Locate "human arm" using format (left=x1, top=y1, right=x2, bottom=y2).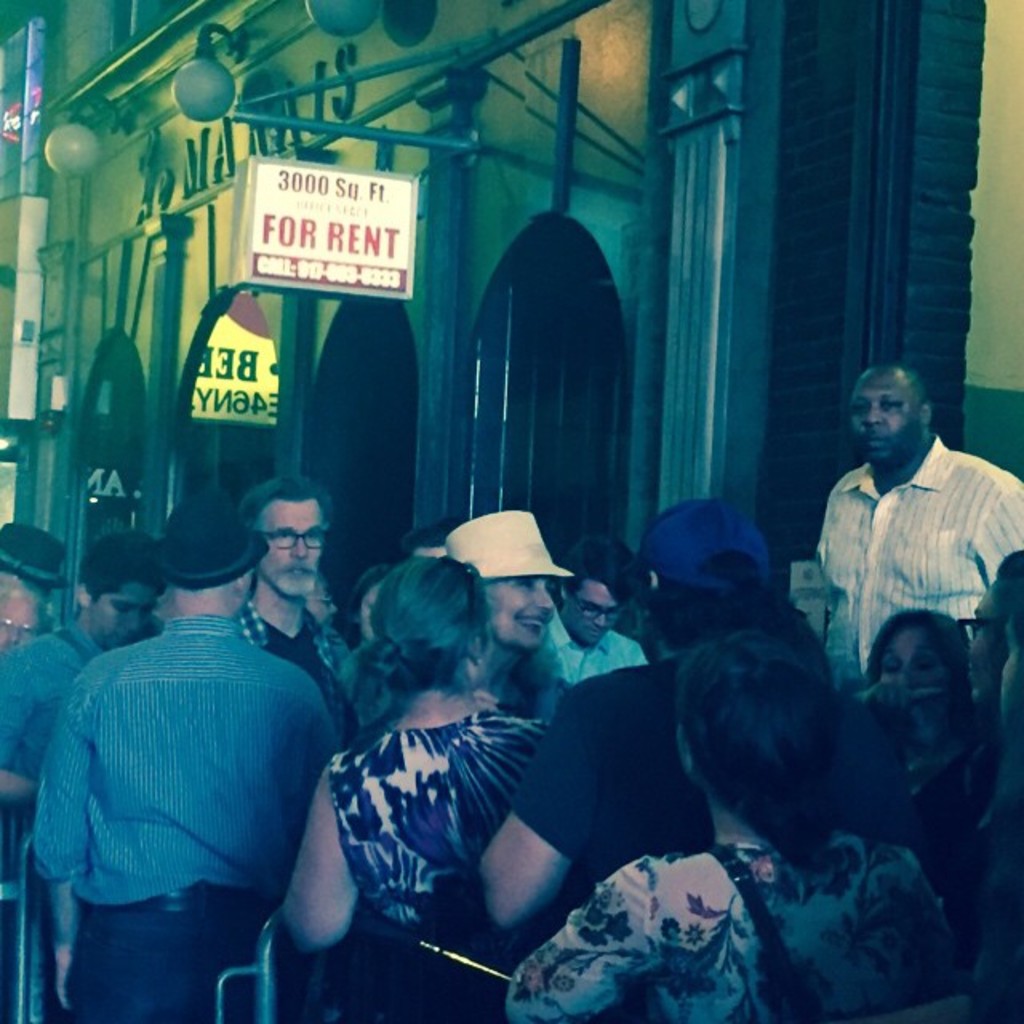
(left=30, top=645, right=112, bottom=1014).
